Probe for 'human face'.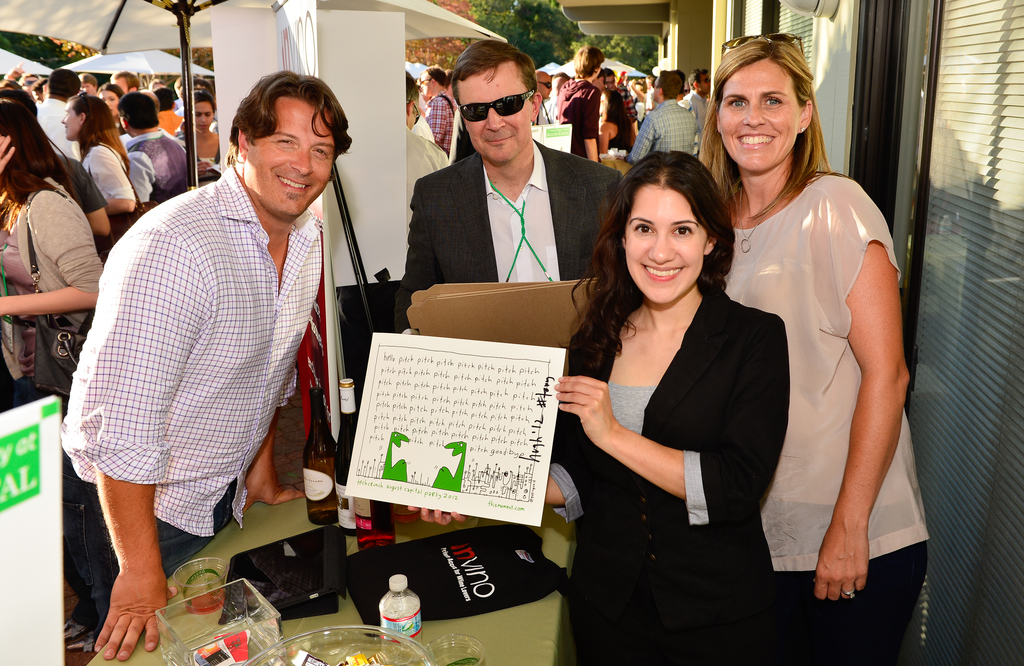
Probe result: [700,74,710,92].
